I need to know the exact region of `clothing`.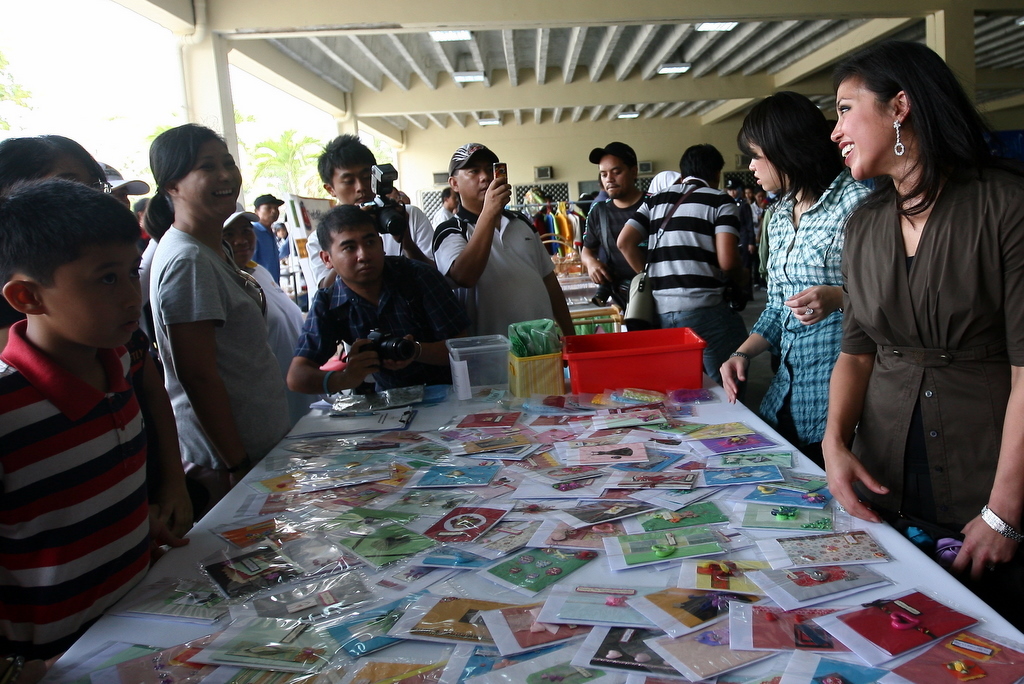
Region: region(0, 311, 137, 671).
